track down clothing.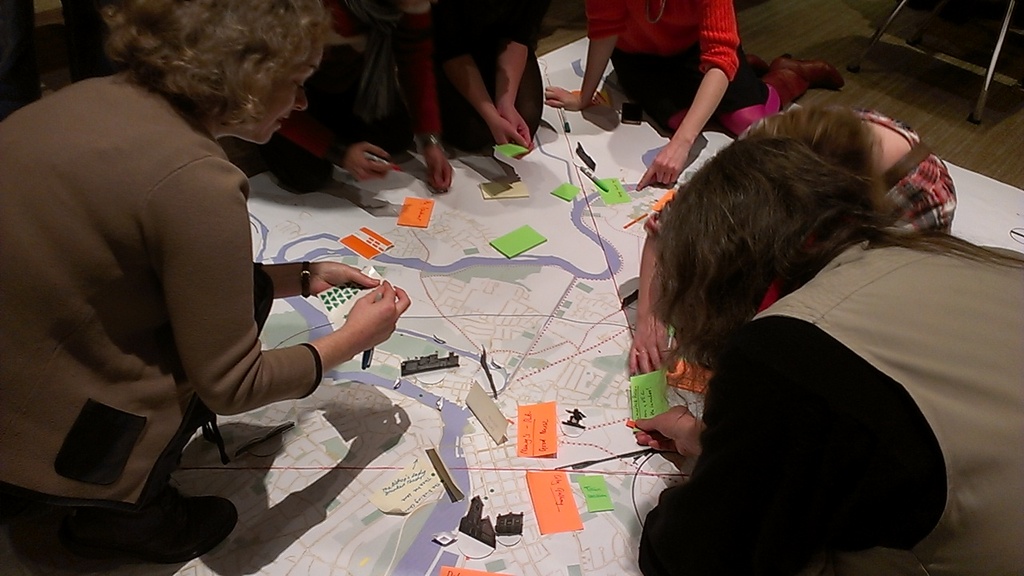
Tracked to rect(634, 210, 1023, 575).
